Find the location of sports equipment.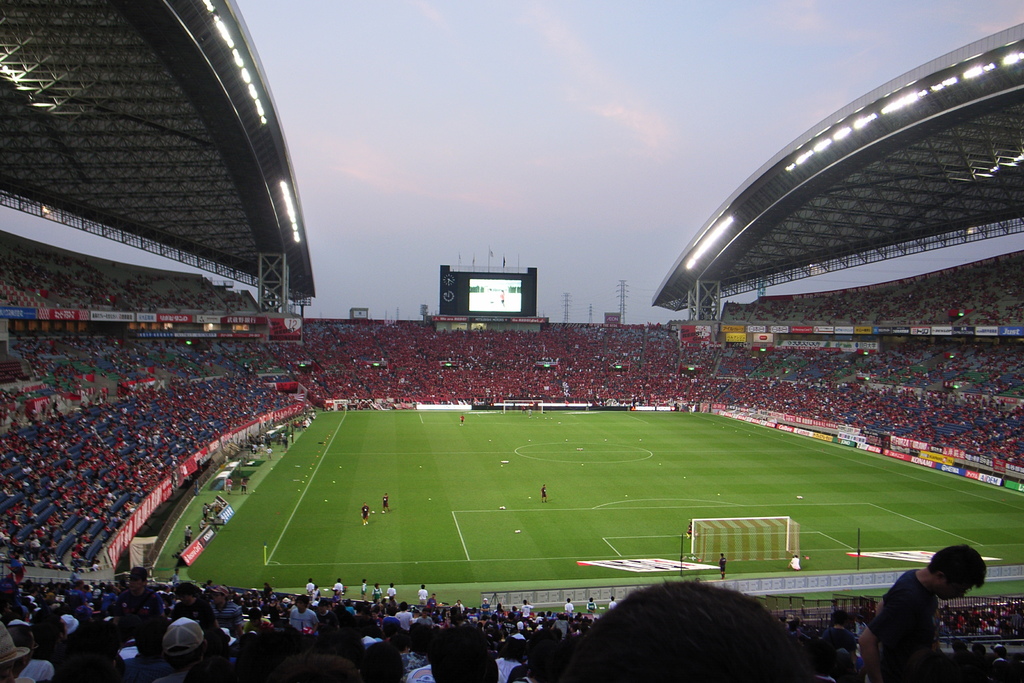
Location: (left=501, top=399, right=543, bottom=416).
